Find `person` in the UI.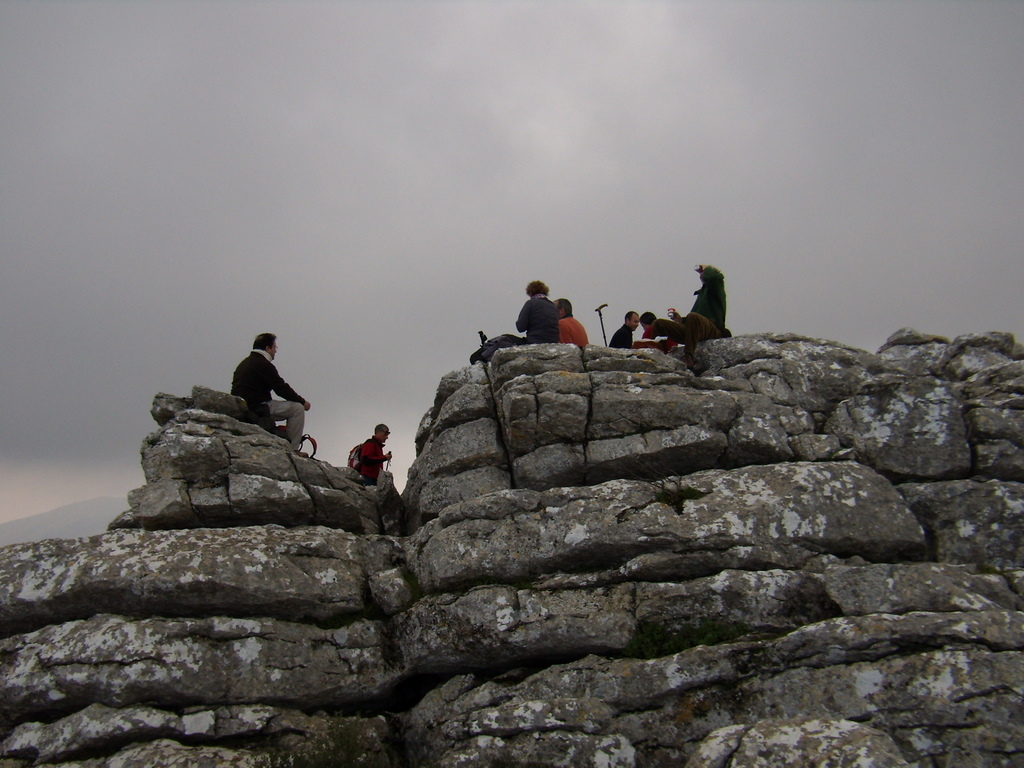
UI element at pyautogui.locateOnScreen(549, 297, 590, 344).
